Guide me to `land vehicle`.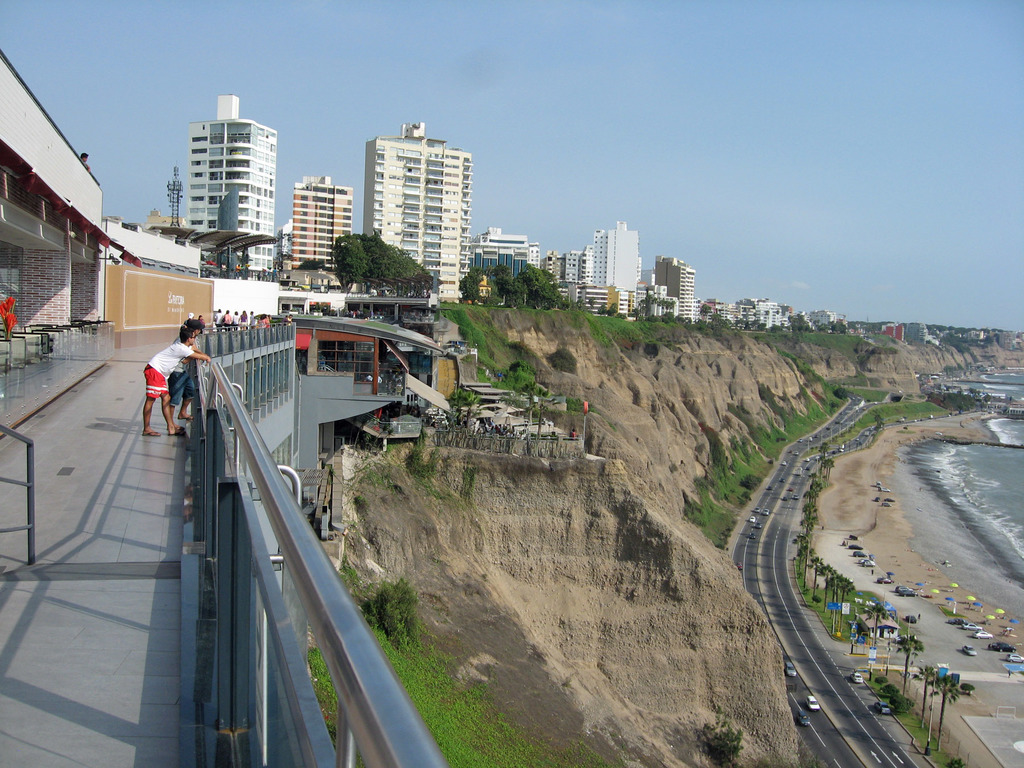
Guidance: (902, 590, 915, 596).
